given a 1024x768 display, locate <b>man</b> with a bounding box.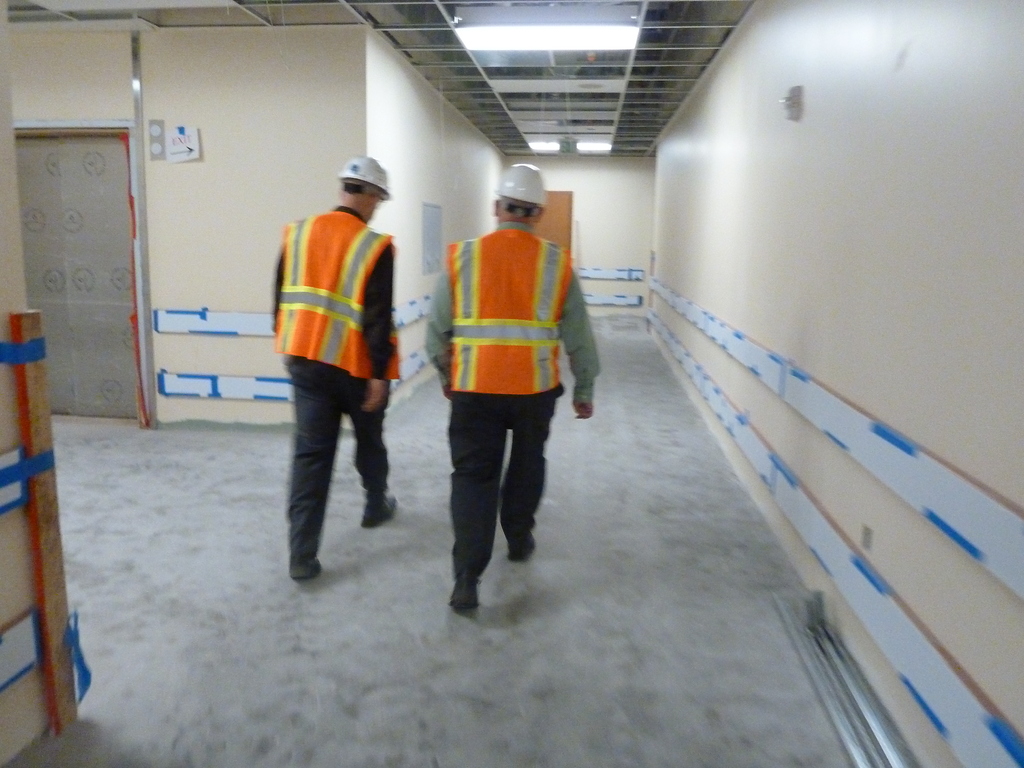
Located: rect(261, 168, 413, 584).
